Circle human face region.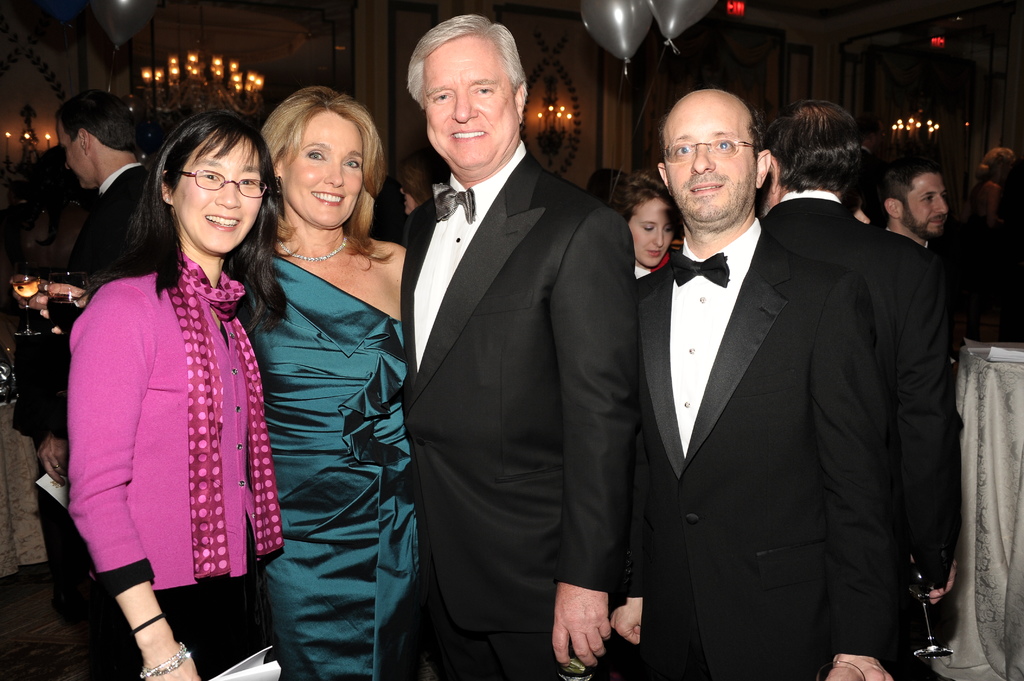
Region: bbox(54, 122, 89, 185).
